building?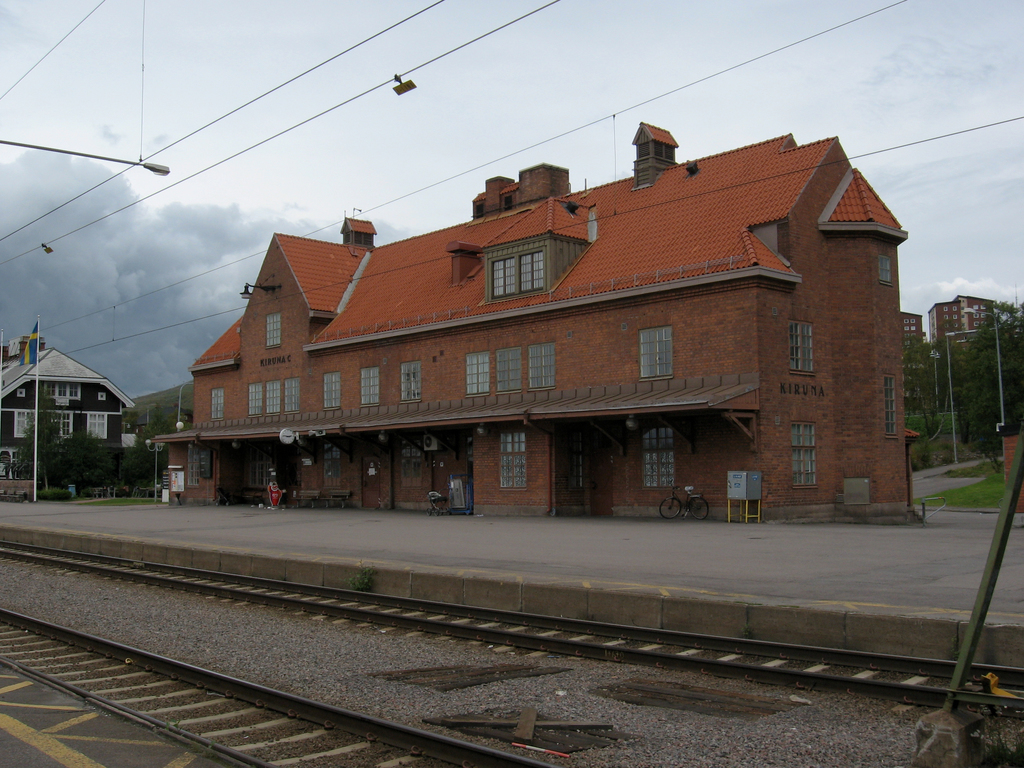
left=926, top=292, right=995, bottom=356
